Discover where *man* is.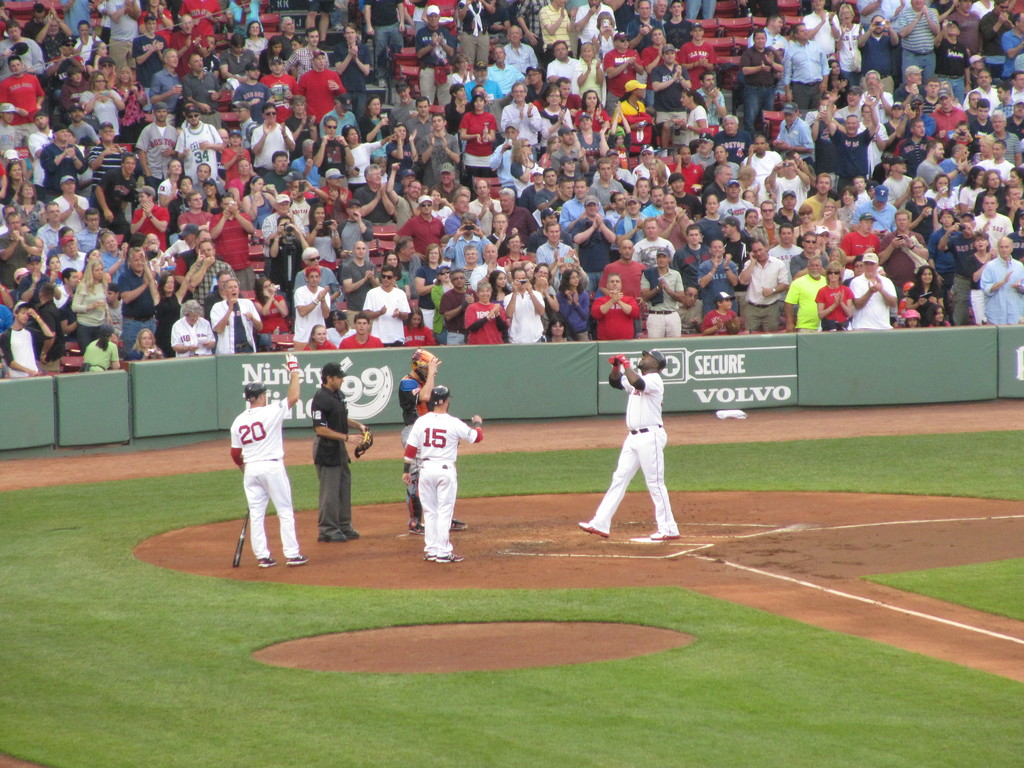
Discovered at [x1=353, y1=164, x2=404, y2=233].
